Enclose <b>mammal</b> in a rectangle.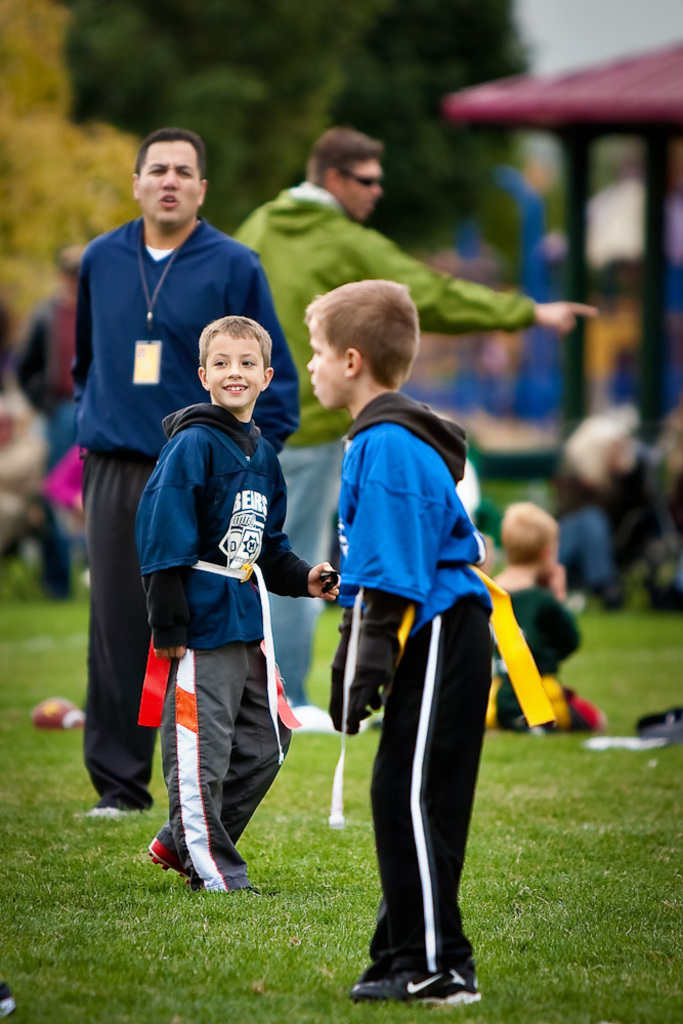
12/242/90/610.
